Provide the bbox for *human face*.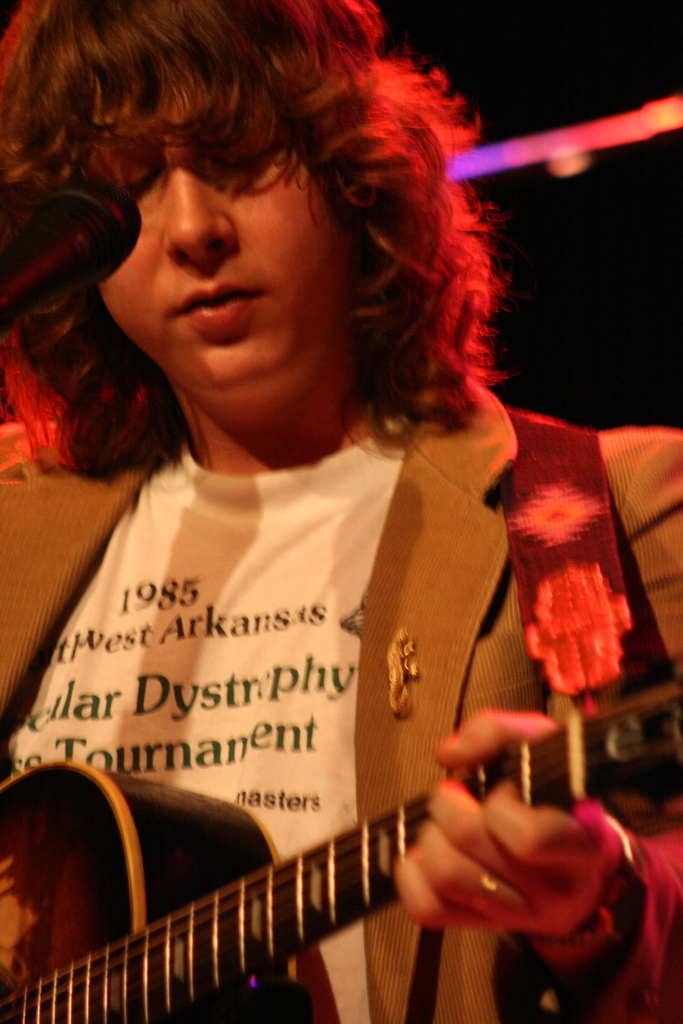
<box>99,46,348,396</box>.
